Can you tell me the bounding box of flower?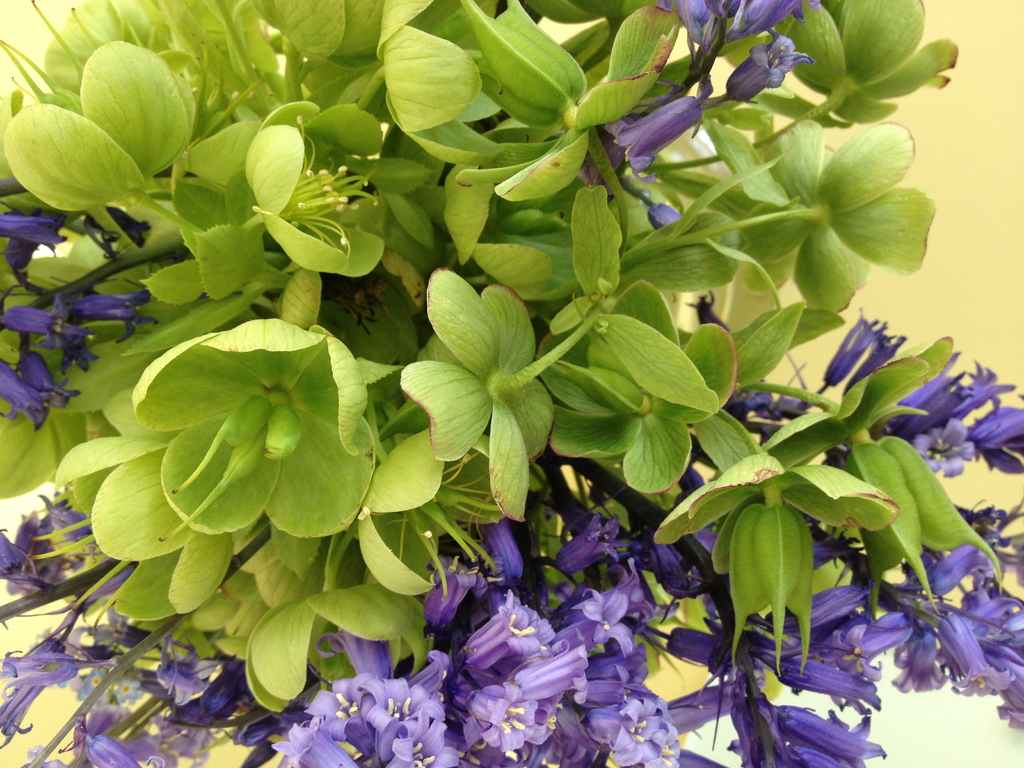
bbox(6, 299, 88, 352).
